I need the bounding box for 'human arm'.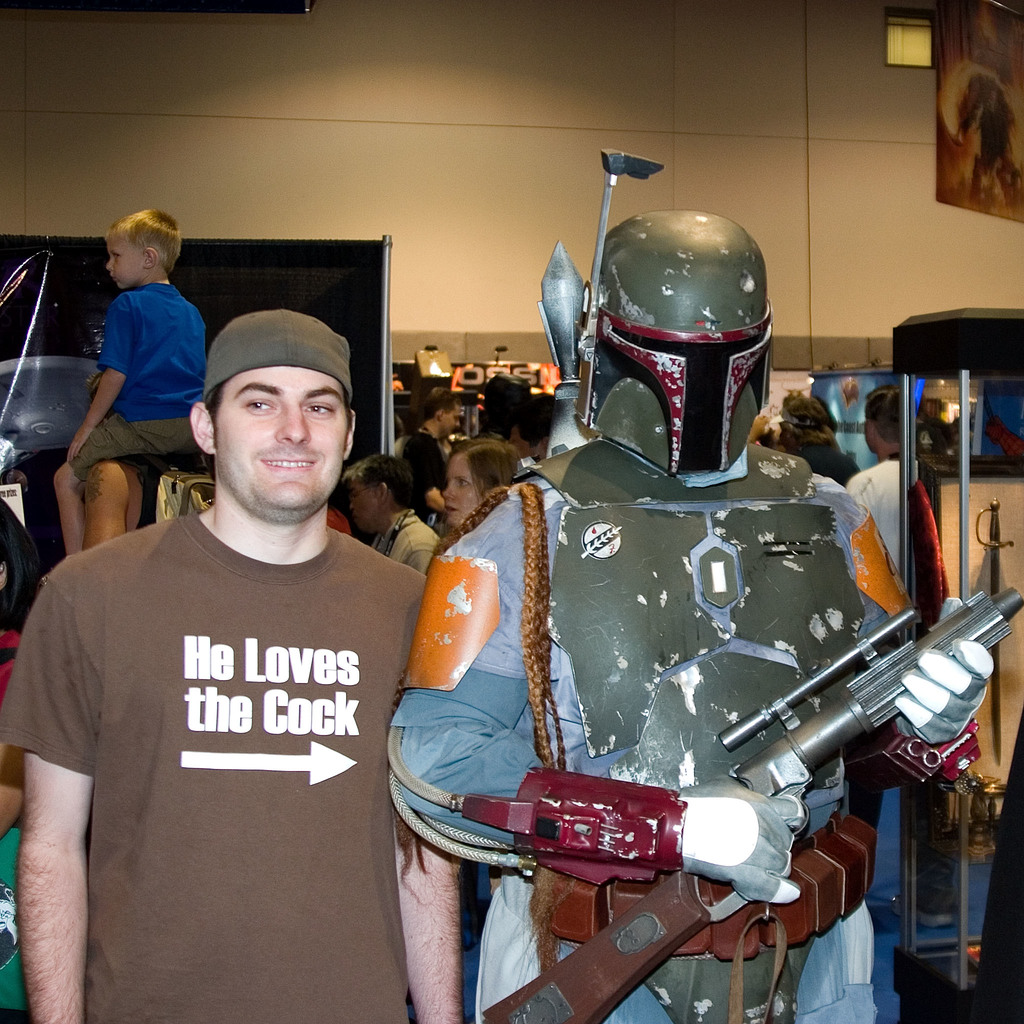
Here it is: <box>431,536,809,896</box>.
